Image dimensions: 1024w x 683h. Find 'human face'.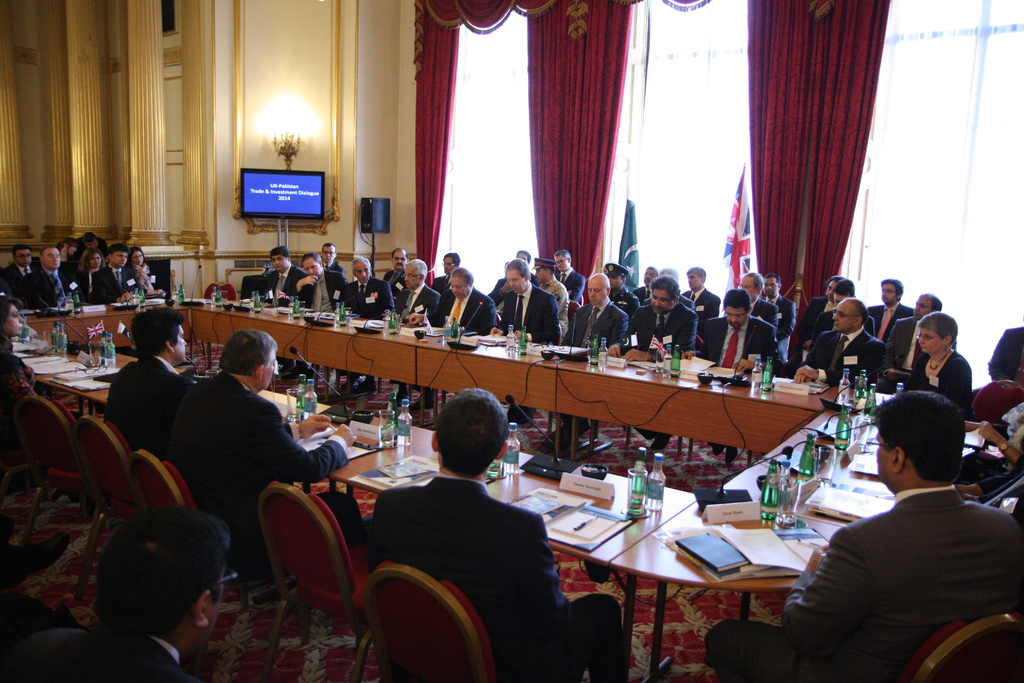
355 261 371 286.
